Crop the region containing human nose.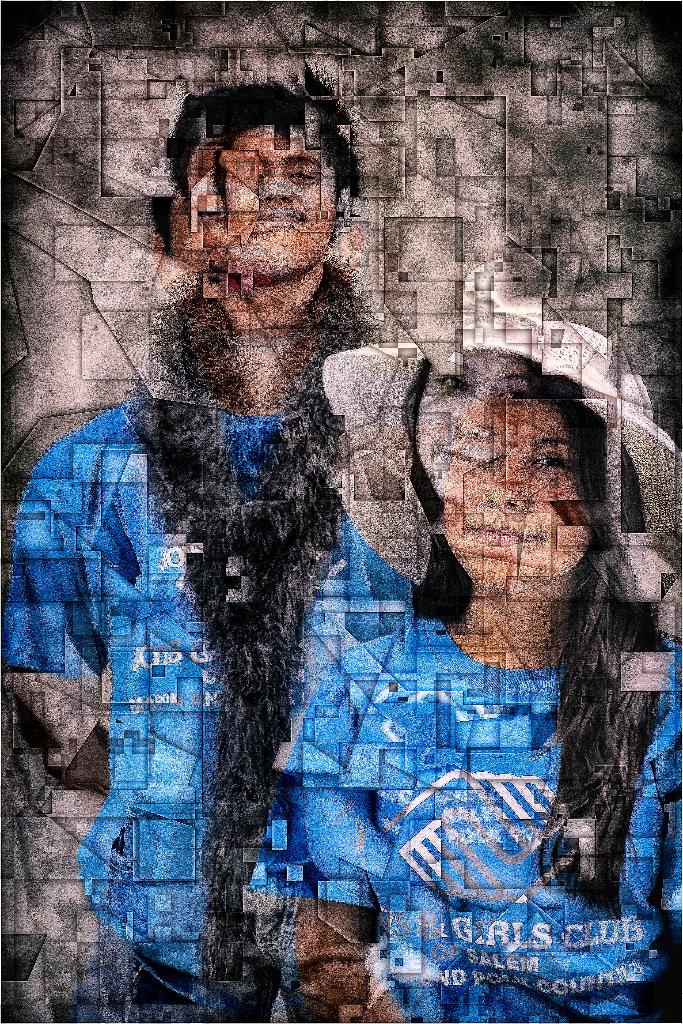
Crop region: (486,456,525,514).
